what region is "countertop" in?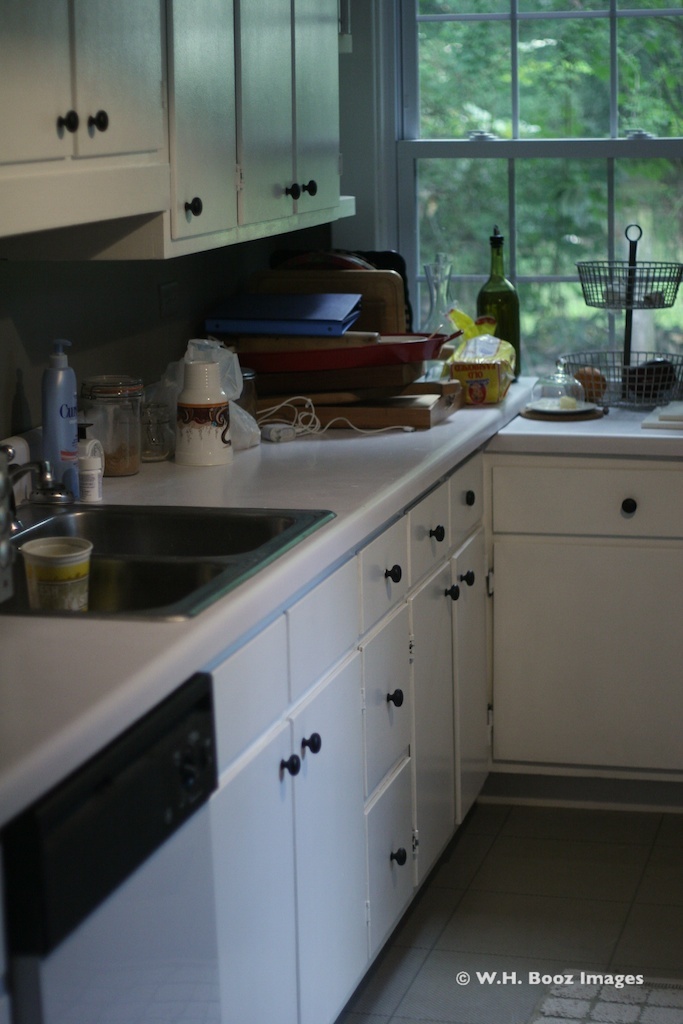
left=0, top=331, right=674, bottom=1023.
